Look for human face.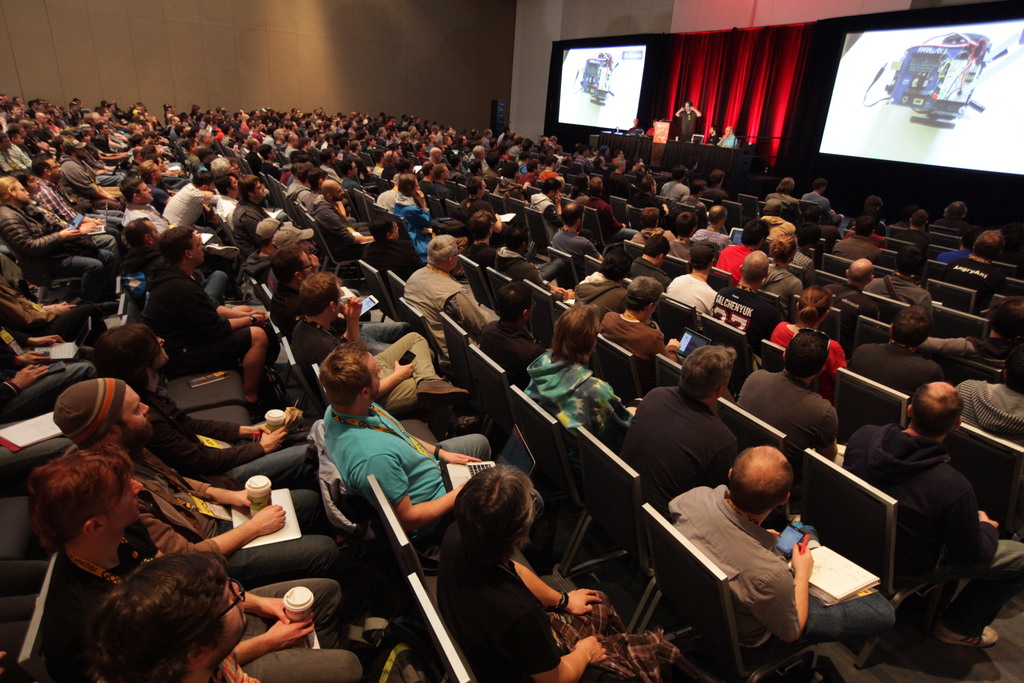
Found: 231 176 241 195.
